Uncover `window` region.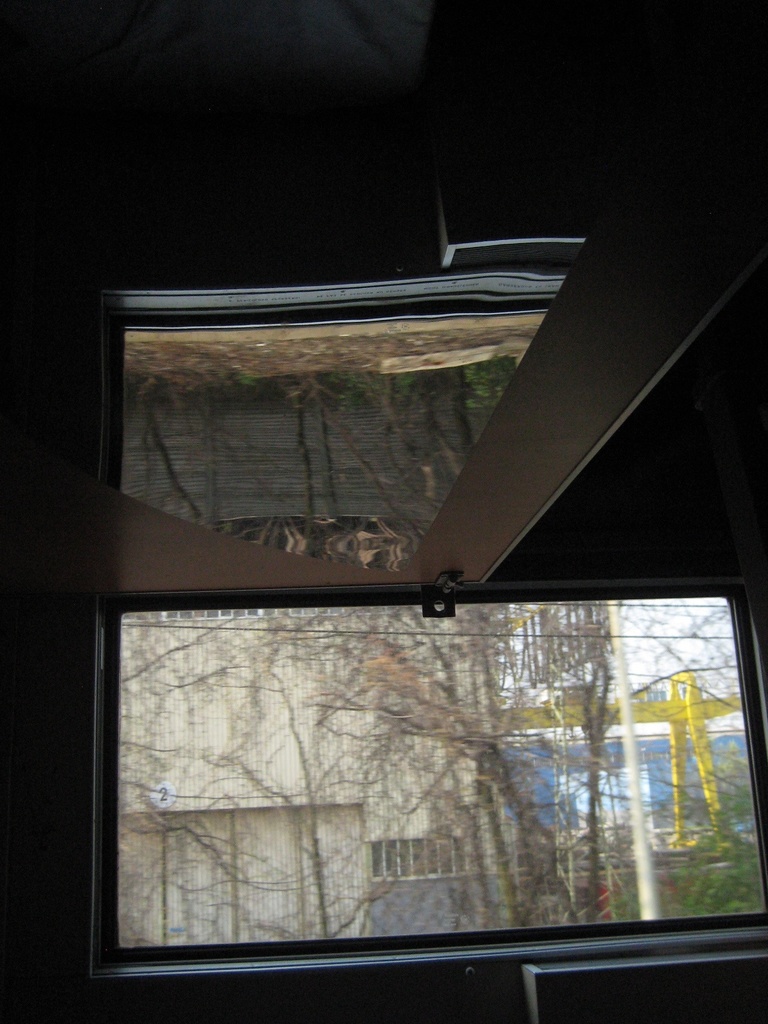
Uncovered: pyautogui.locateOnScreen(112, 596, 767, 934).
